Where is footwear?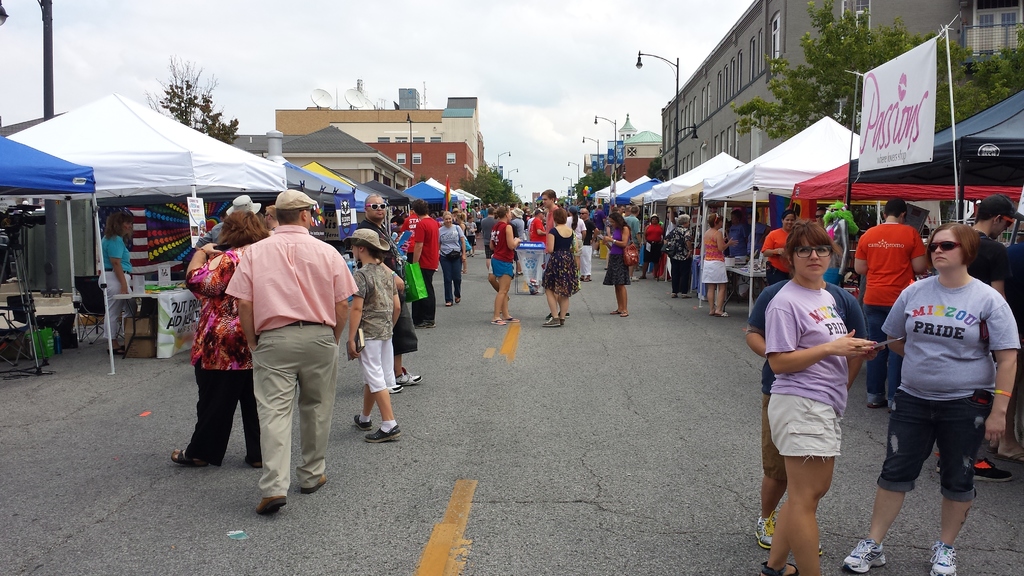
{"x1": 611, "y1": 307, "x2": 620, "y2": 314}.
